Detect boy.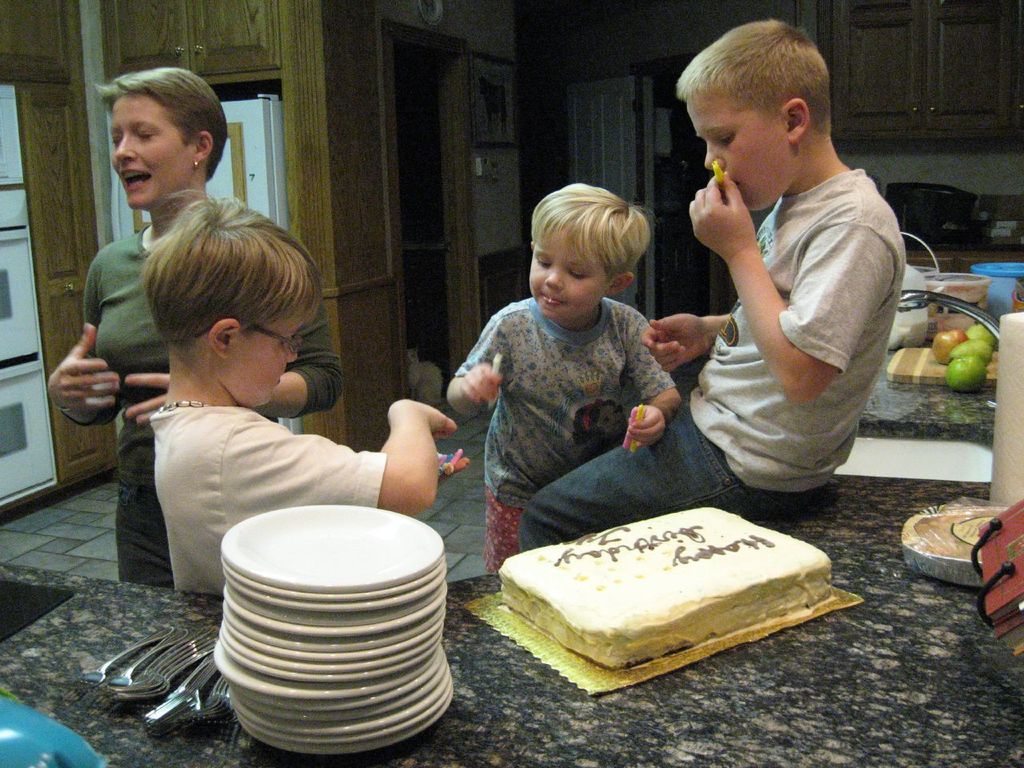
Detected at <box>412,190,706,548</box>.
